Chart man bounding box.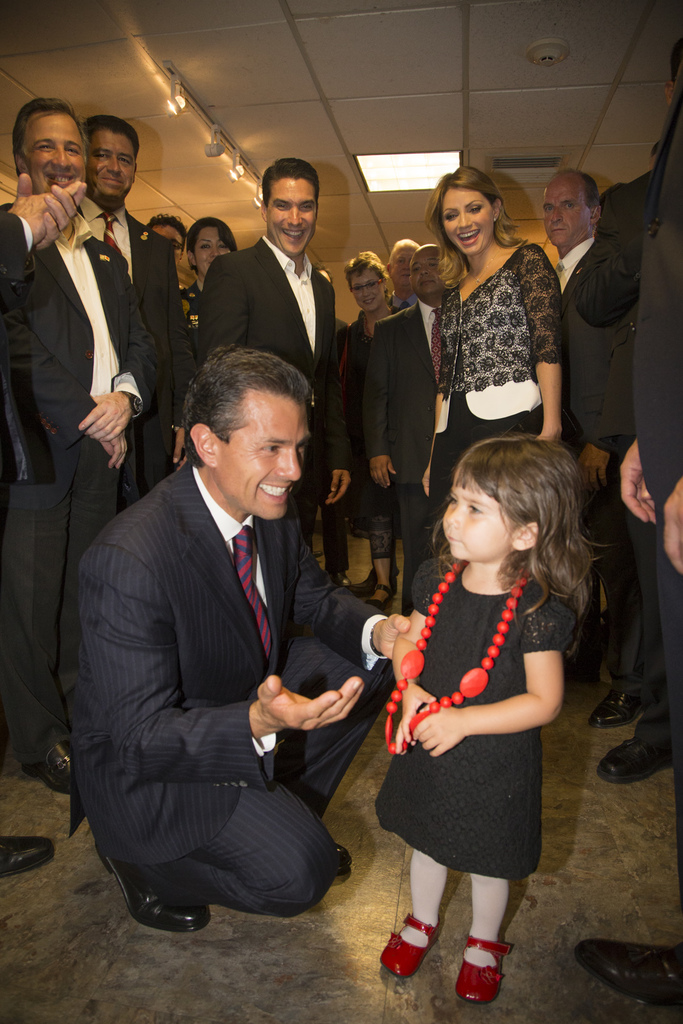
Charted: {"x1": 204, "y1": 157, "x2": 350, "y2": 564}.
